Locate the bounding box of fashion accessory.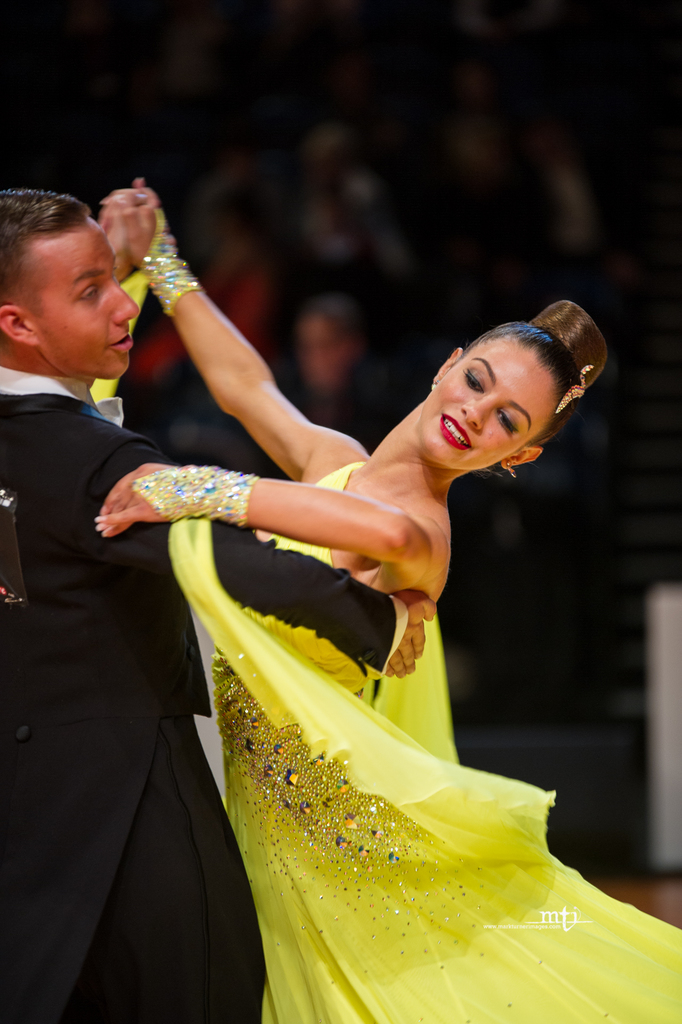
Bounding box: [x1=130, y1=465, x2=260, y2=530].
